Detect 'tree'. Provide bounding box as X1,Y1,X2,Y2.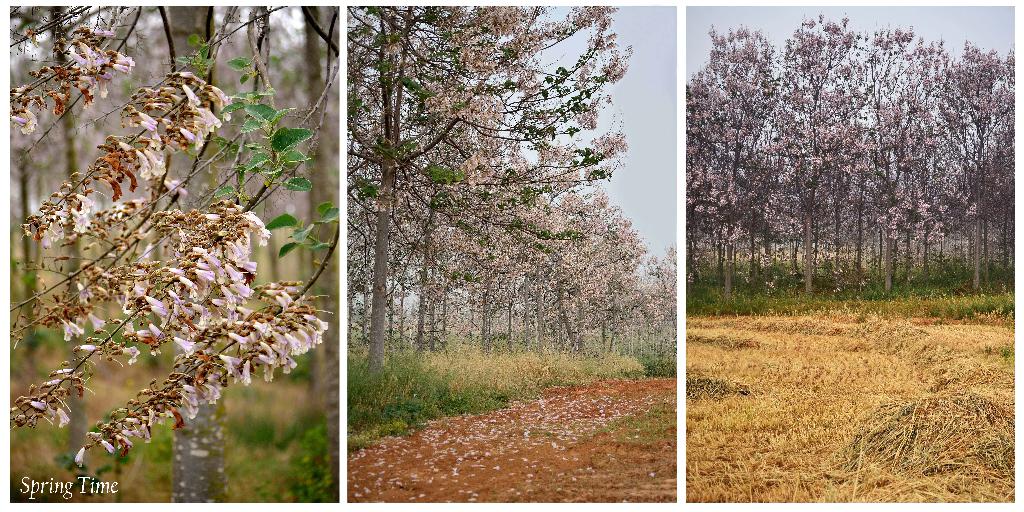
175,0,221,508.
